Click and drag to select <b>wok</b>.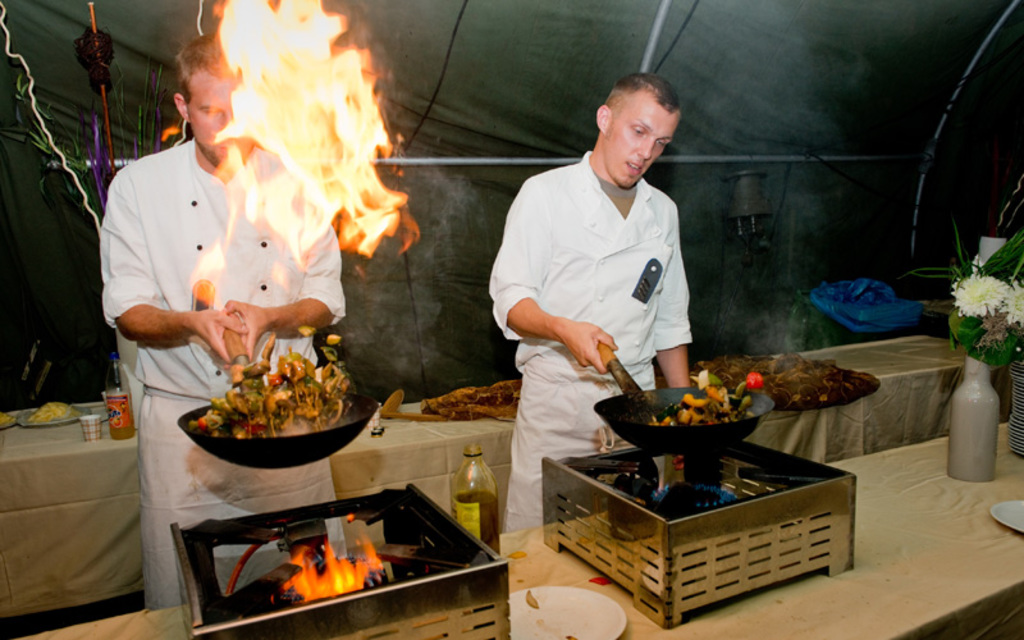
Selection: 594:342:772:460.
